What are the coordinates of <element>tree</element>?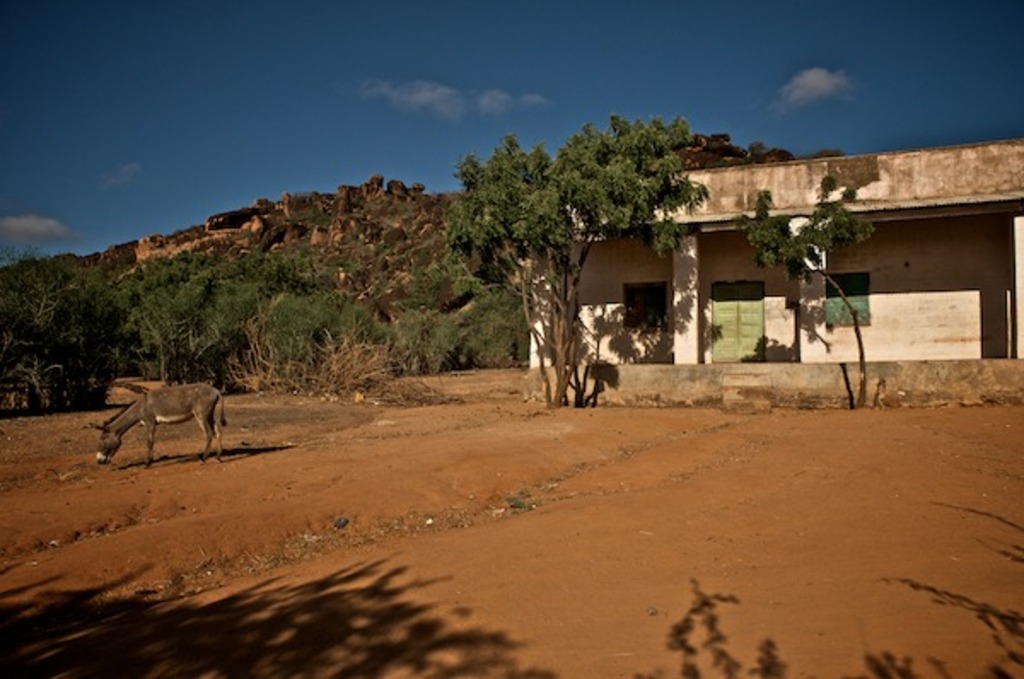
<box>259,254,370,374</box>.
